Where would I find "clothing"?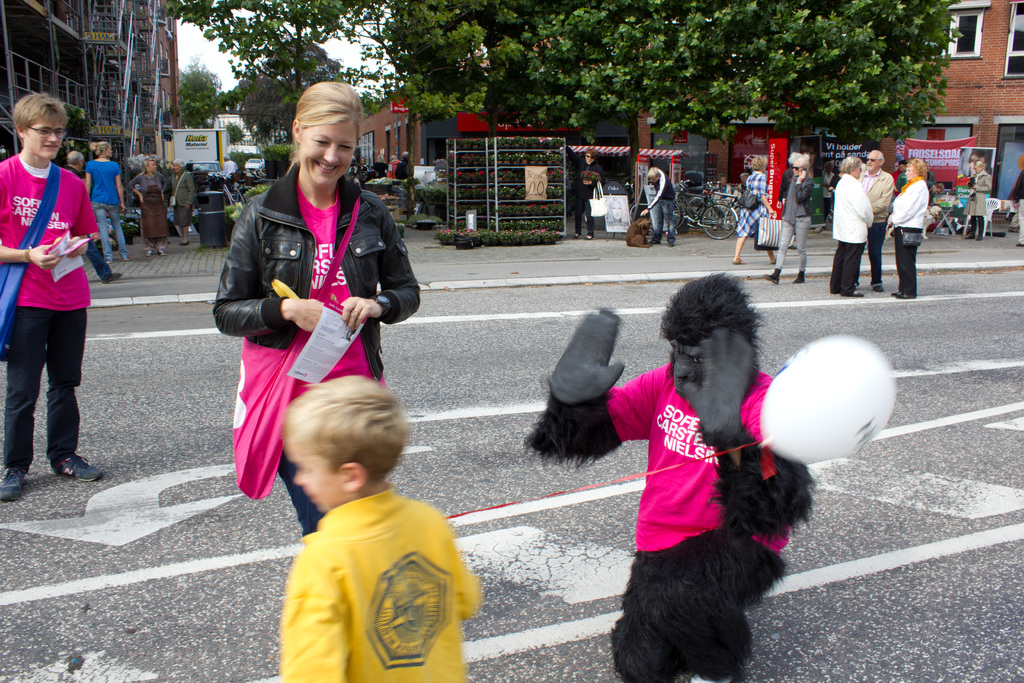
At BBox(852, 171, 898, 274).
